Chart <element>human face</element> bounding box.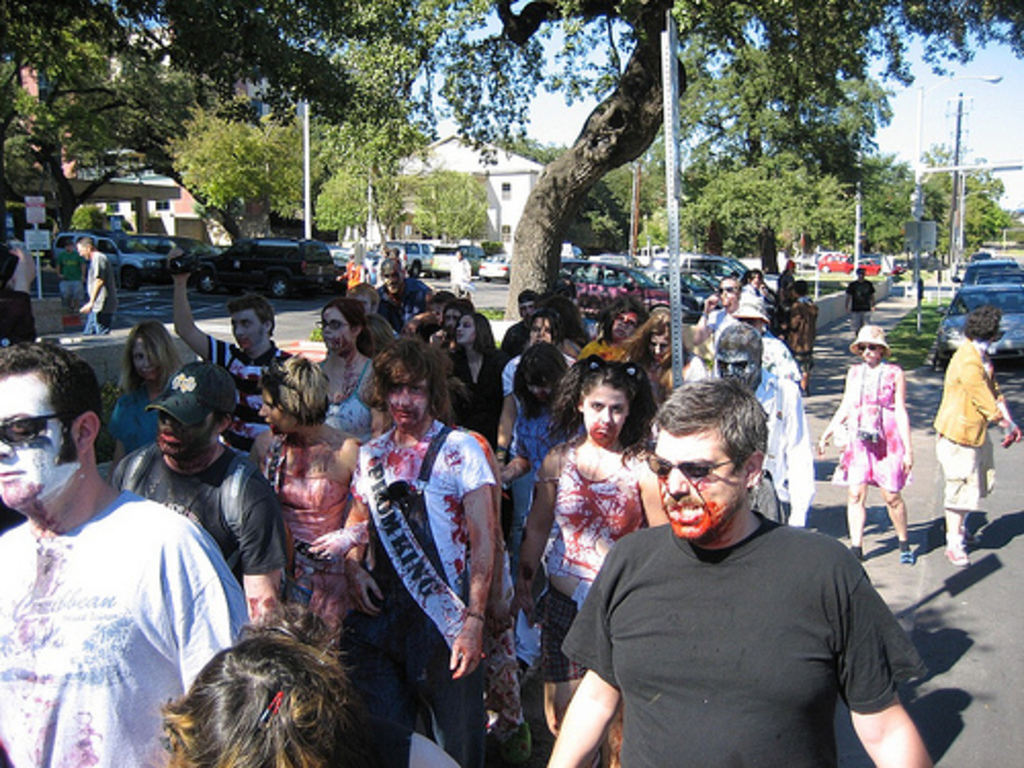
Charted: bbox(383, 264, 399, 289).
